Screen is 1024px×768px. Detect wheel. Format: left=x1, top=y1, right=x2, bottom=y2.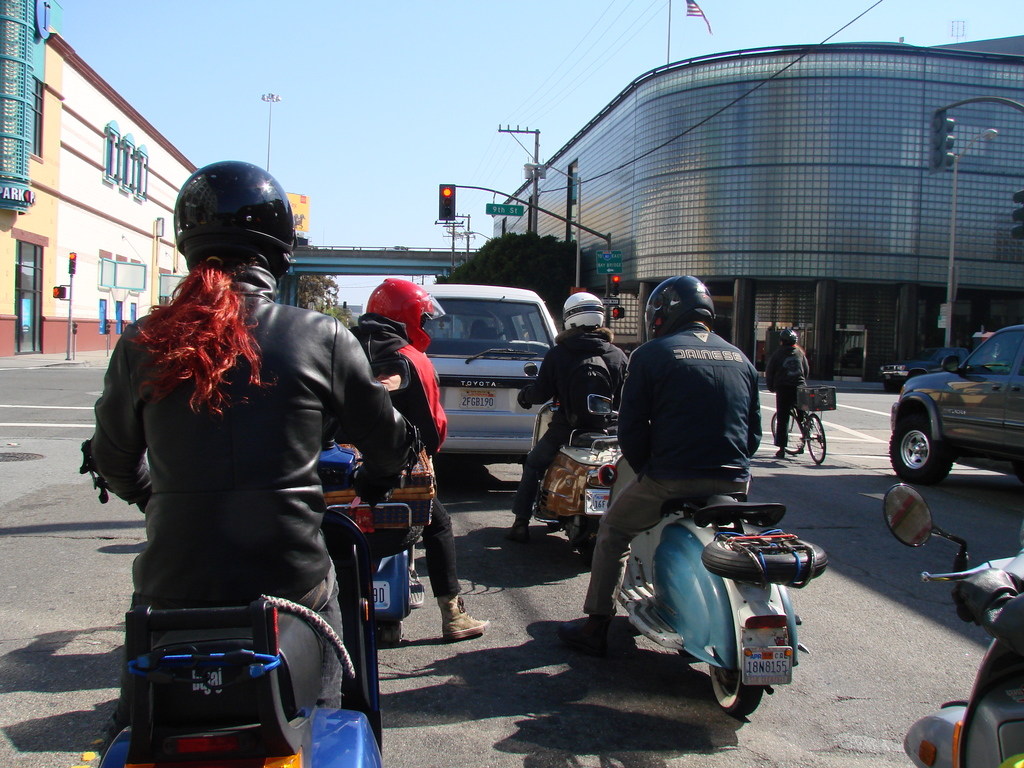
left=888, top=406, right=955, bottom=484.
